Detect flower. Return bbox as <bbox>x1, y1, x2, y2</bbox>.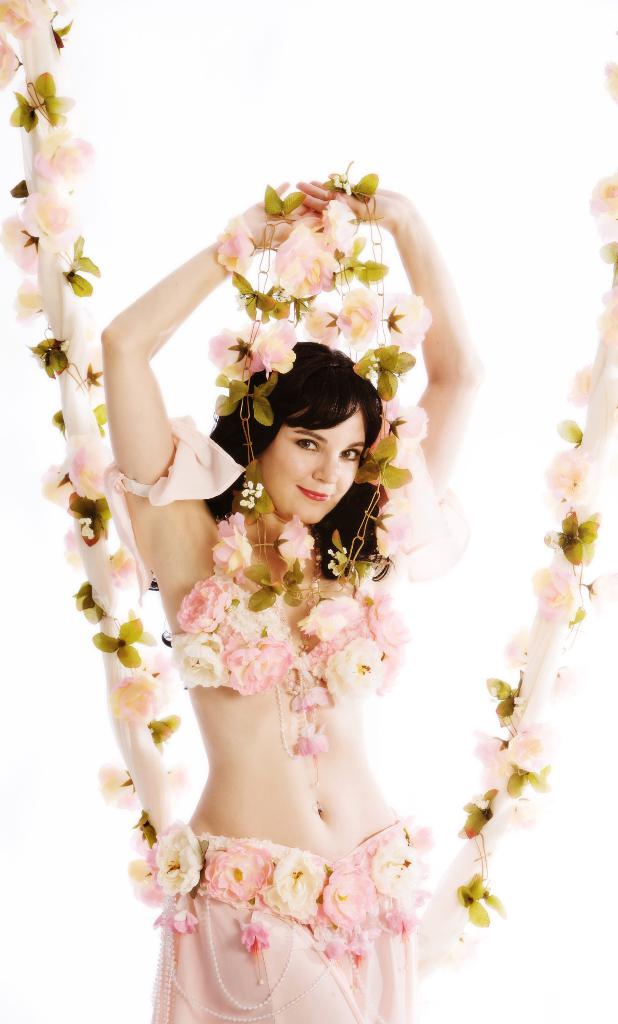
<bbox>463, 732, 508, 781</bbox>.
